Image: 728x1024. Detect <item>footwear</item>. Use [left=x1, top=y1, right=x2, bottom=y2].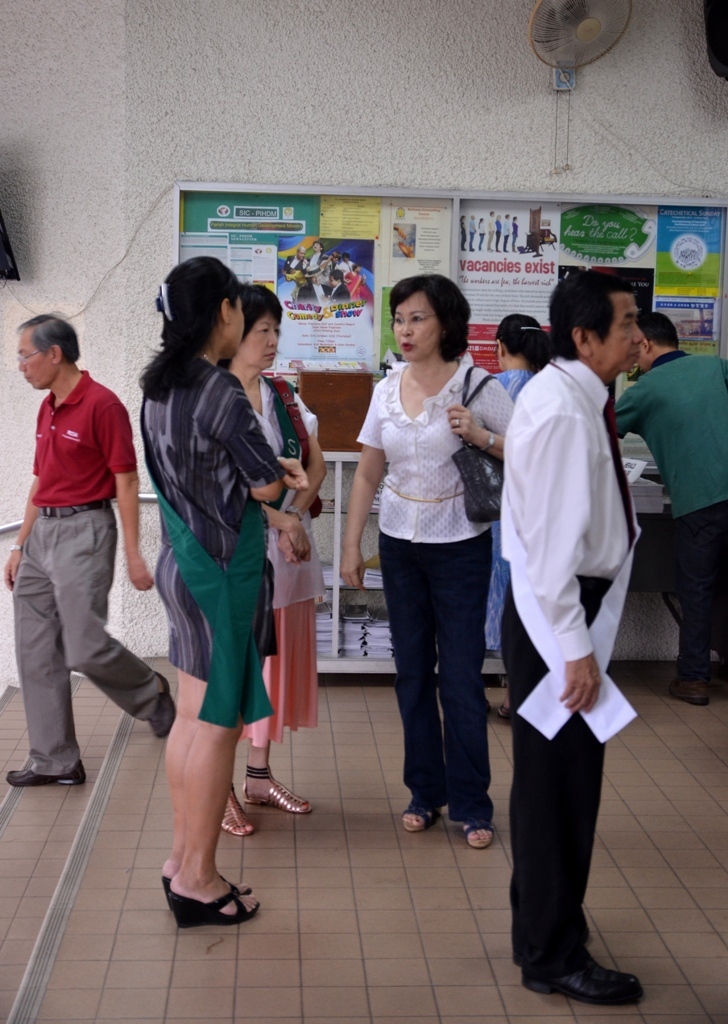
[left=159, top=874, right=250, bottom=893].
